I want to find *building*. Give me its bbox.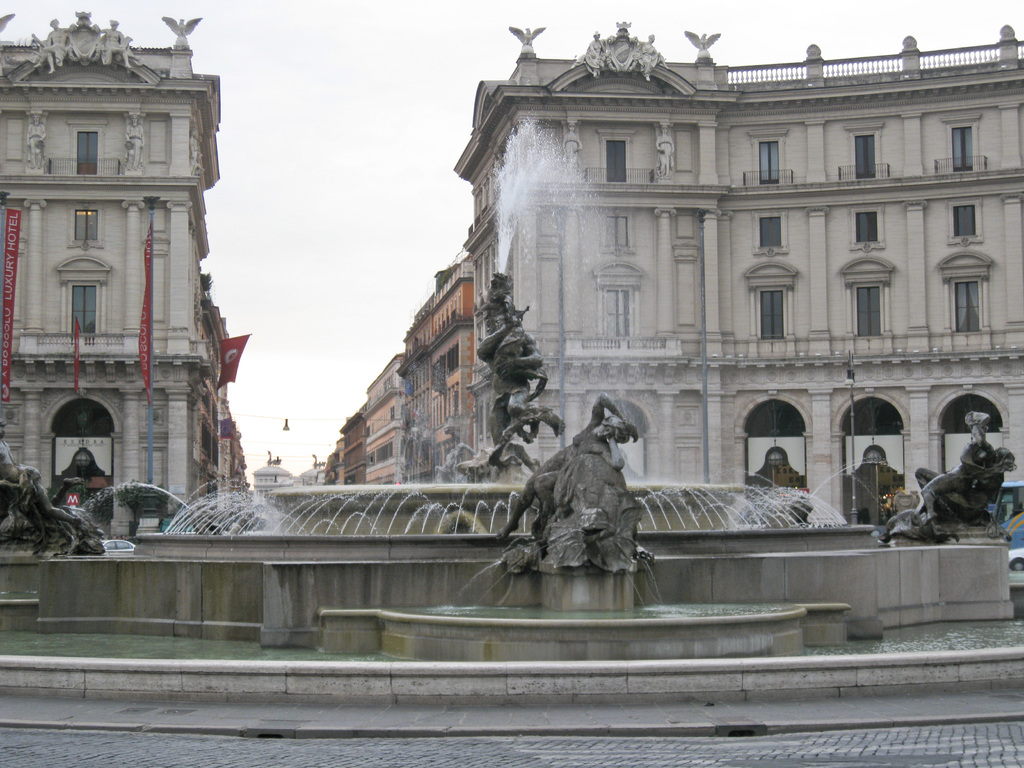
450:18:1023:508.
